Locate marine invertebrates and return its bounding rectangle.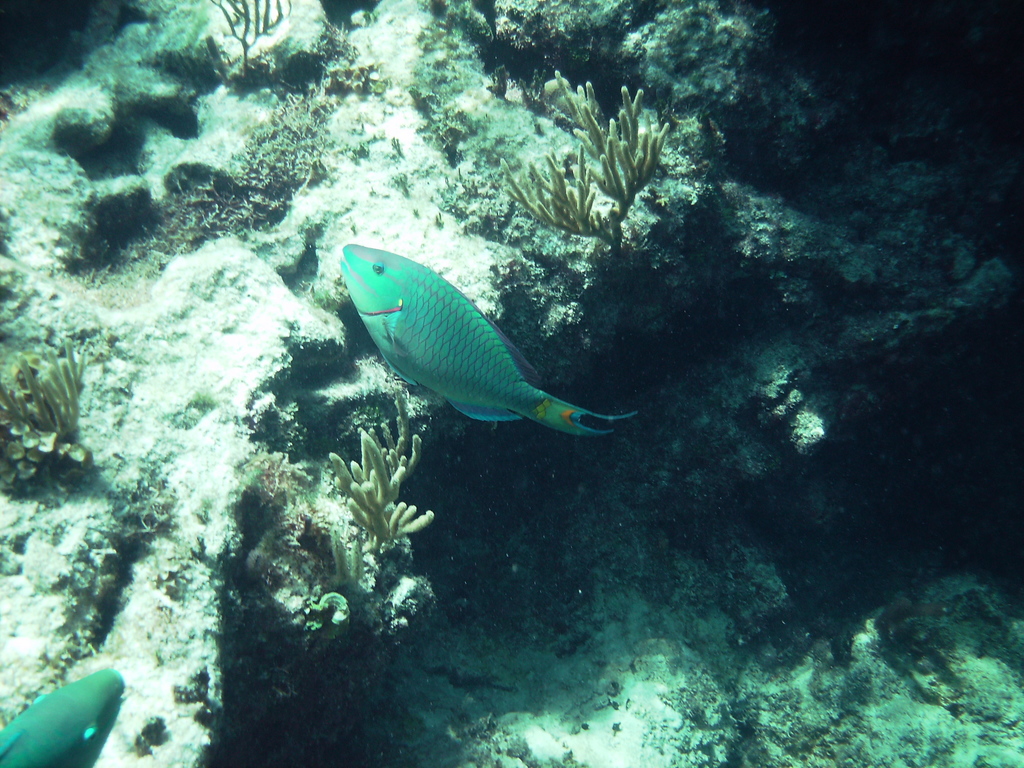
(left=325, top=394, right=456, bottom=575).
